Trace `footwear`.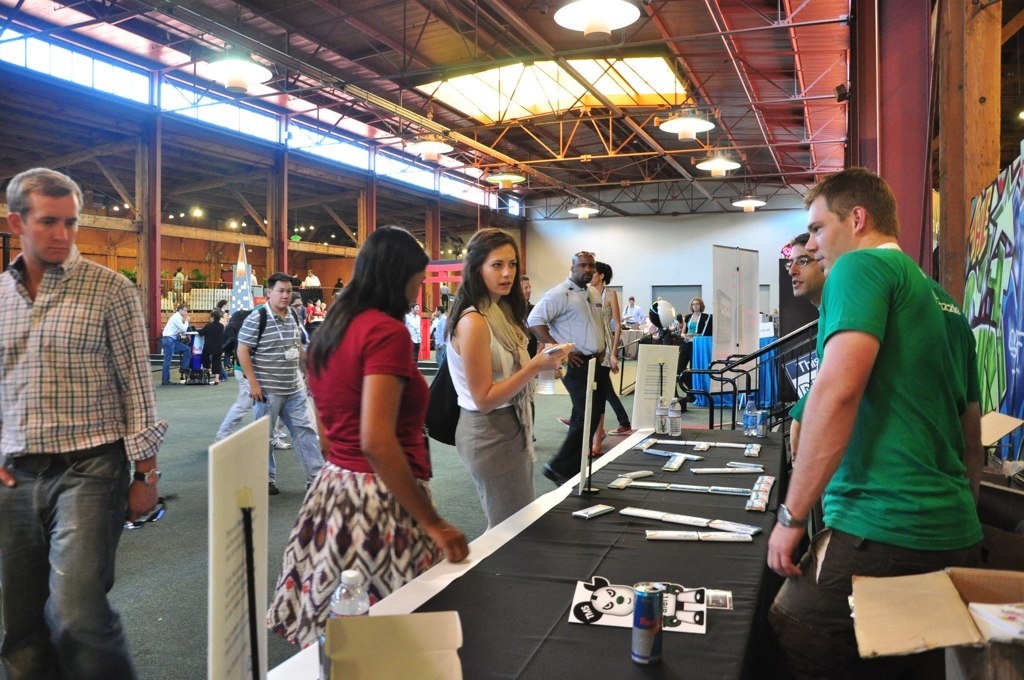
Traced to x1=275 y1=430 x2=291 y2=450.
